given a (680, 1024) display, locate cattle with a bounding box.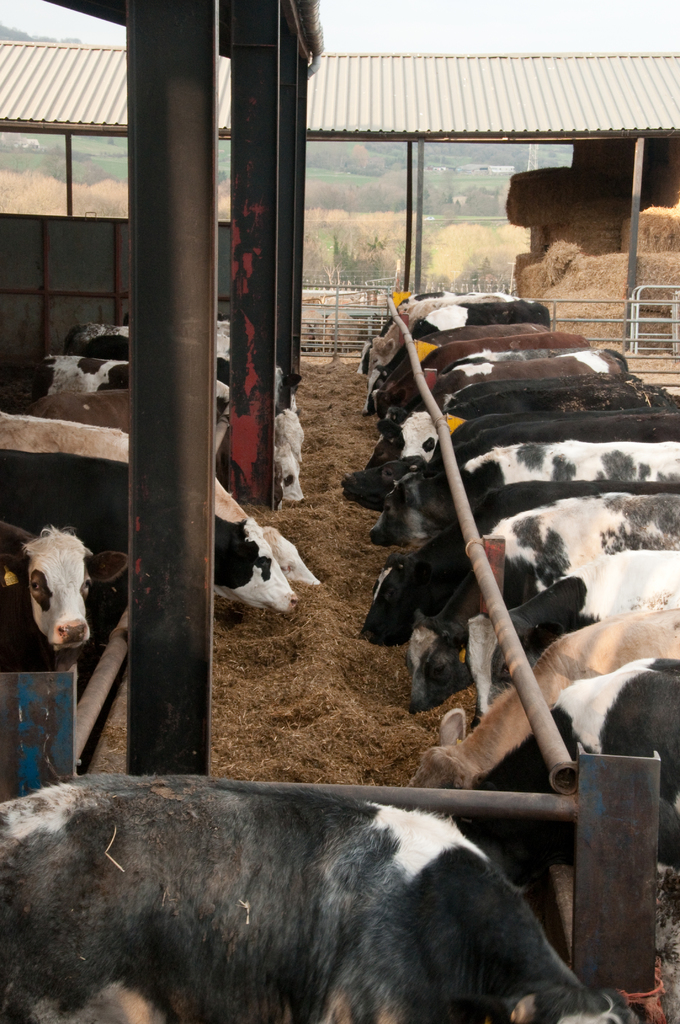
Located: select_region(469, 657, 679, 874).
